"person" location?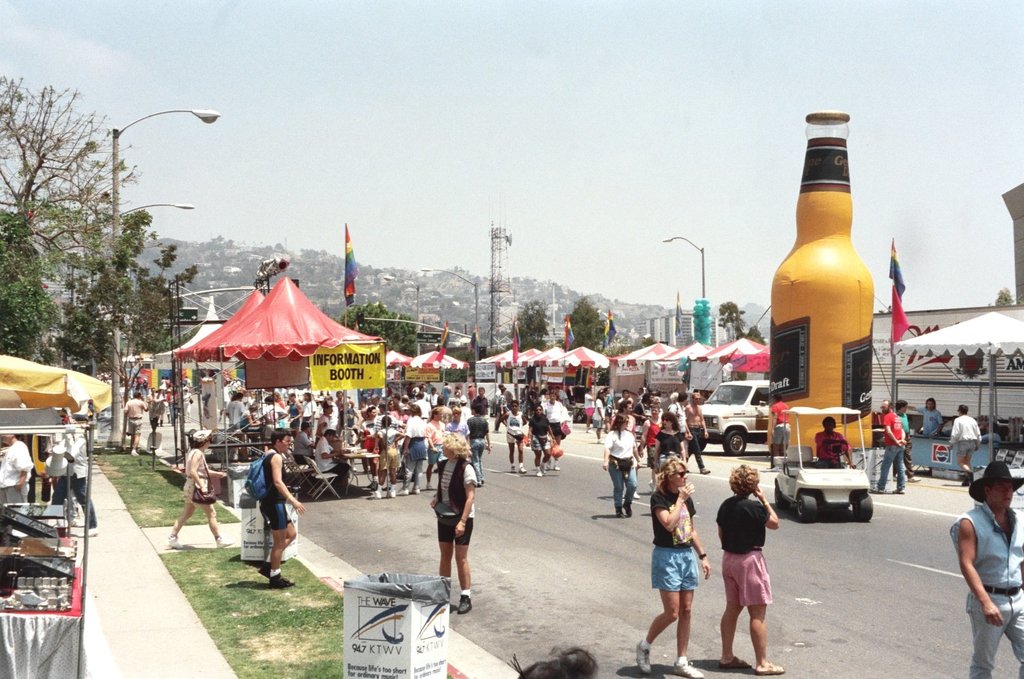
379,414,395,495
